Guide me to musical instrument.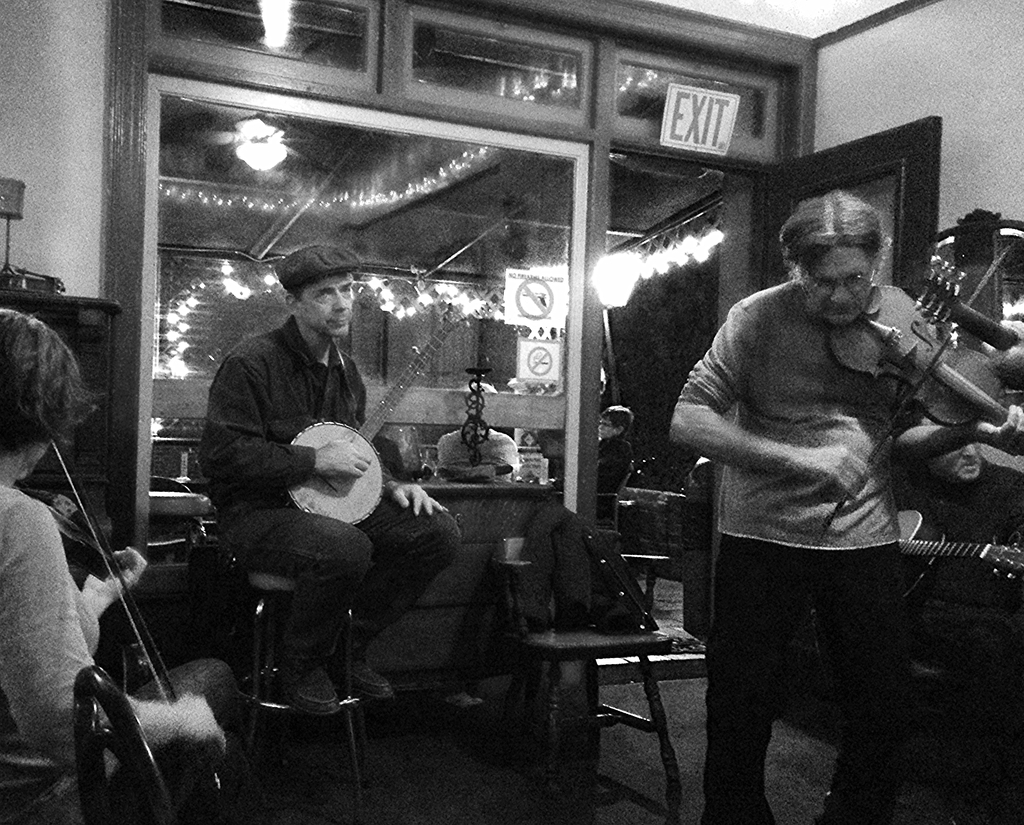
Guidance: l=283, t=300, r=468, b=527.
